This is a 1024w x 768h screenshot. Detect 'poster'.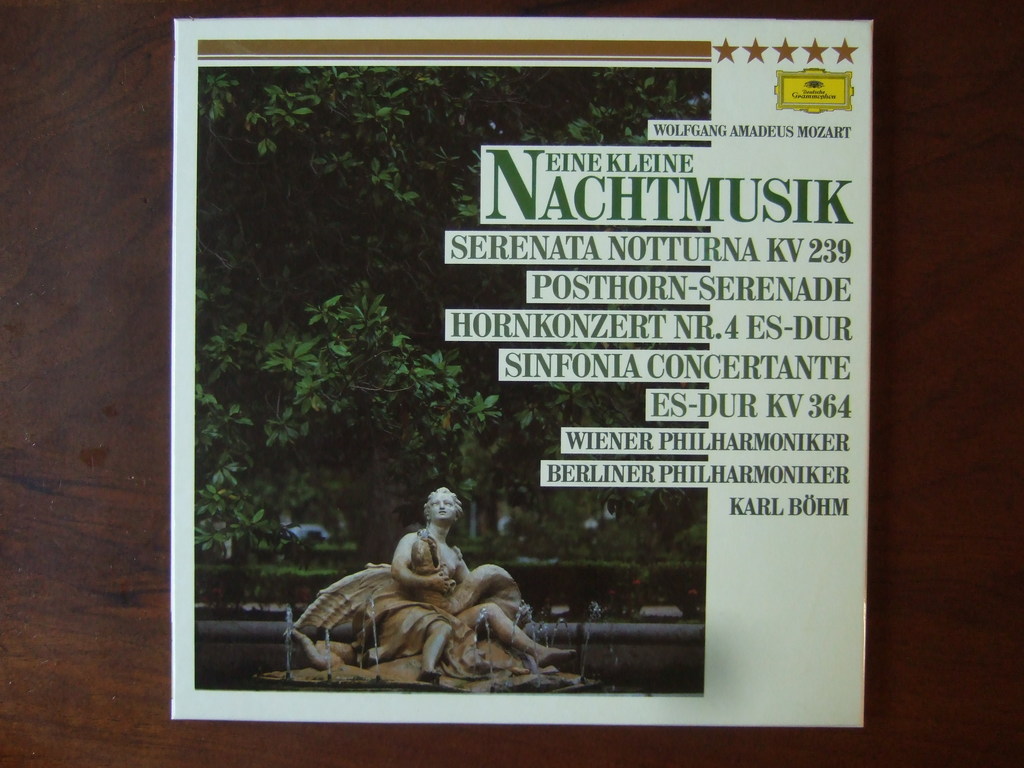
x1=173, y1=17, x2=874, y2=726.
